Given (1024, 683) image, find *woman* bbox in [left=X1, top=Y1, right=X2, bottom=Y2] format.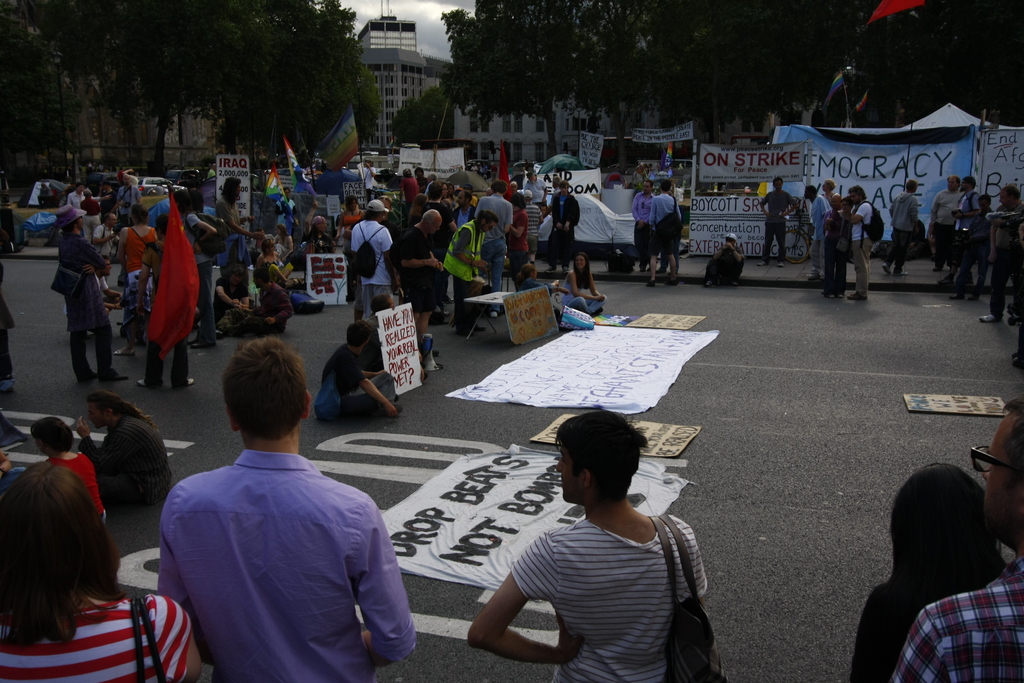
[left=274, top=226, right=298, bottom=258].
